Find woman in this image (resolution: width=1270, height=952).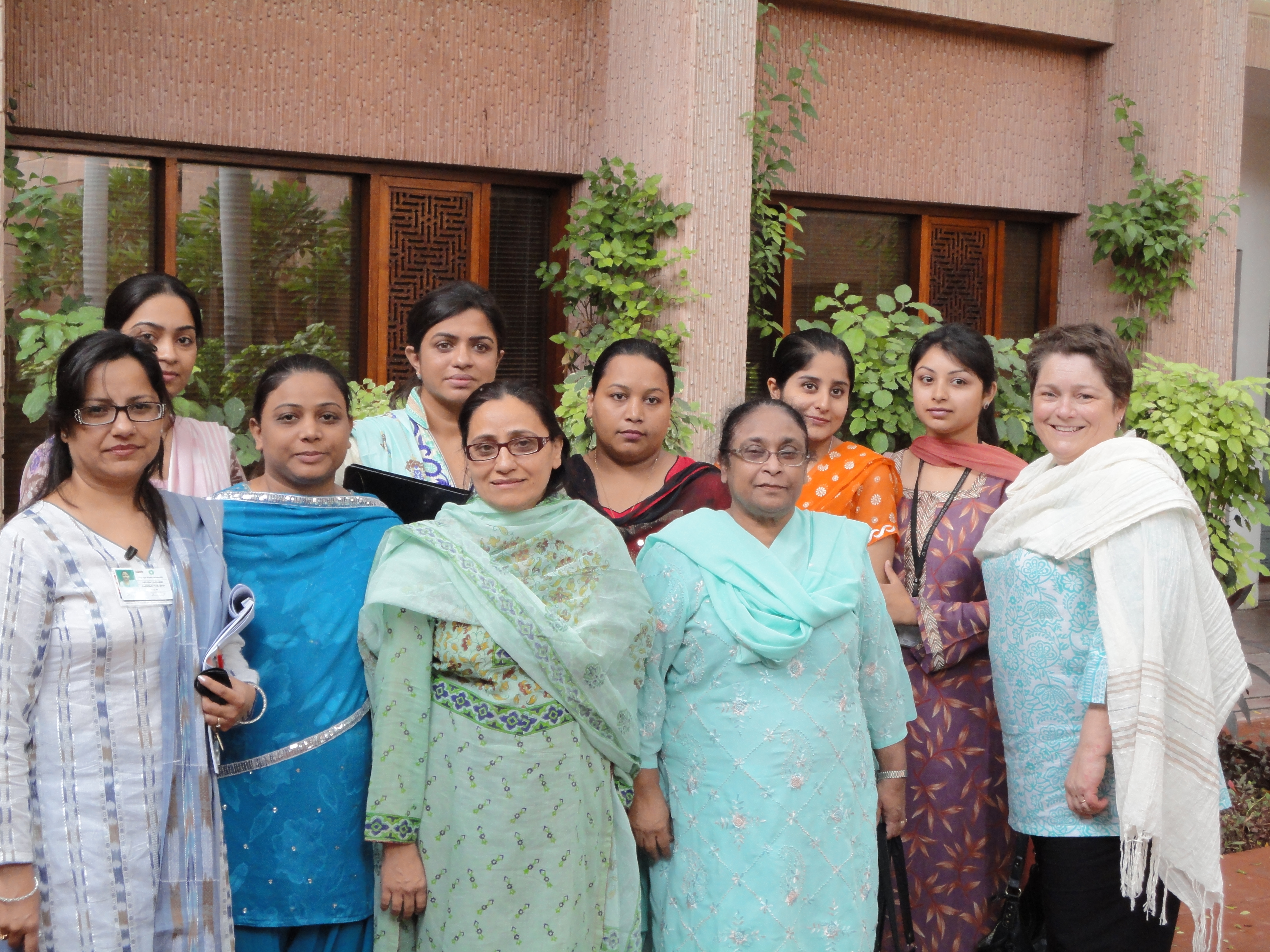
[x1=63, y1=104, x2=118, y2=279].
